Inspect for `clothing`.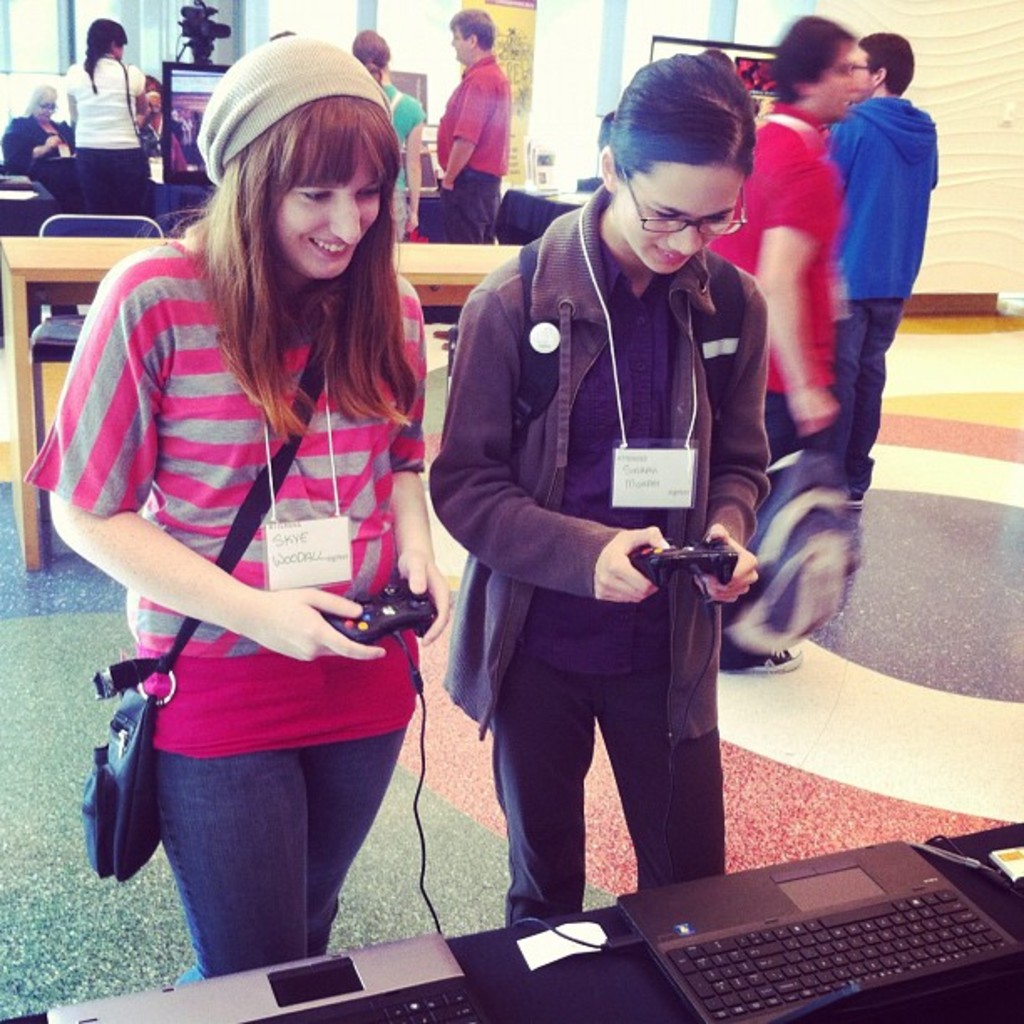
Inspection: [2, 117, 74, 187].
